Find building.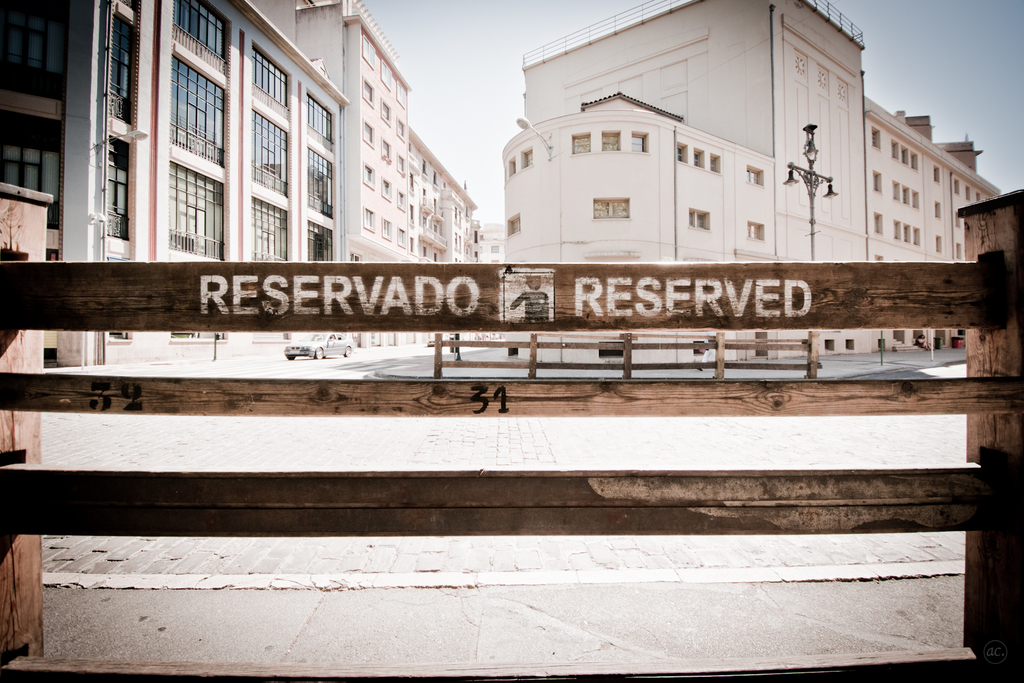
493/0/1023/358.
